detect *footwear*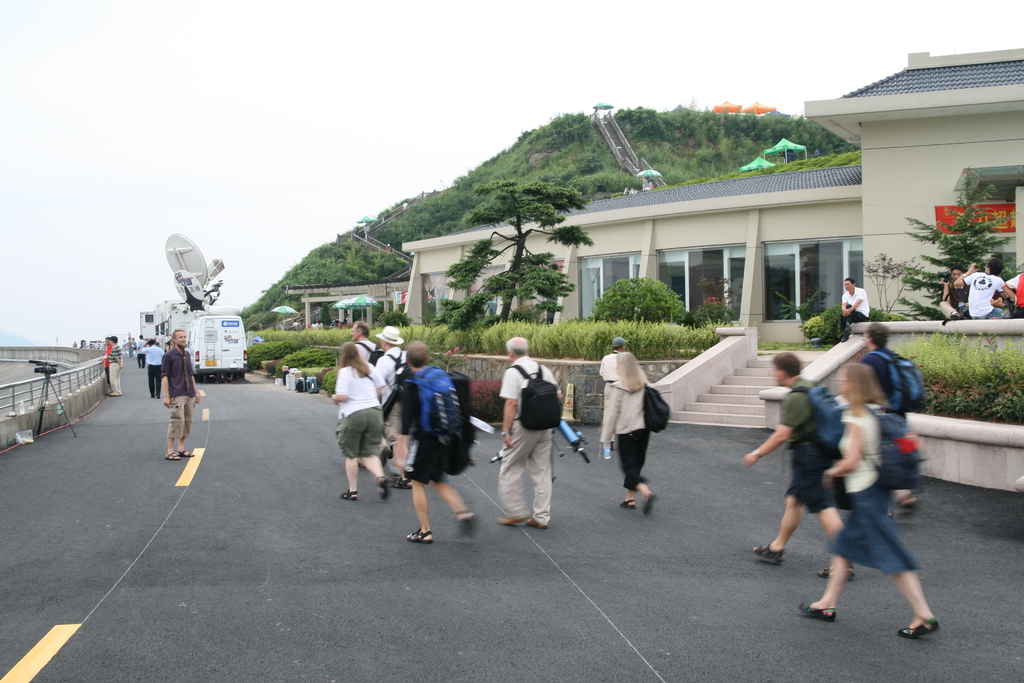
749/541/788/565
